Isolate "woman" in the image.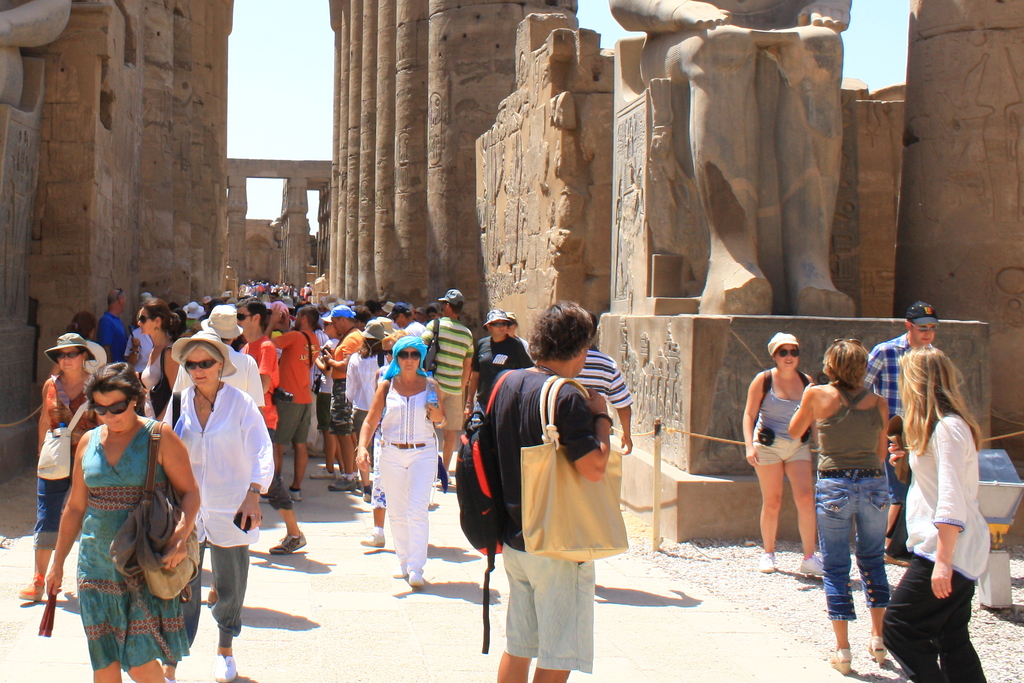
Isolated region: bbox=(745, 332, 822, 580).
